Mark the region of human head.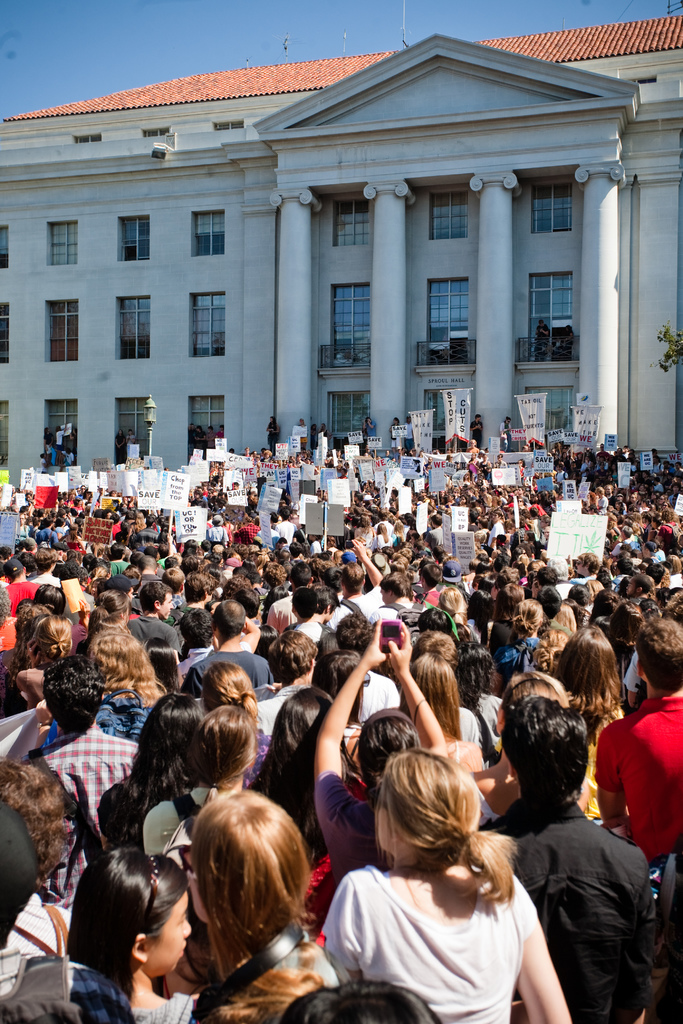
Region: 622:575:654:596.
